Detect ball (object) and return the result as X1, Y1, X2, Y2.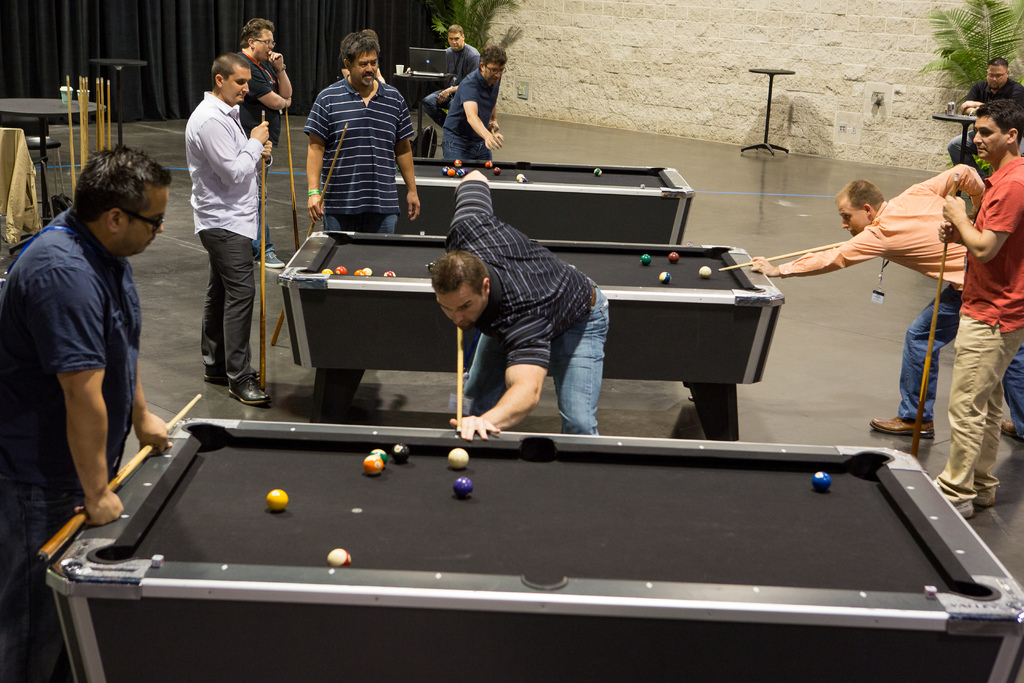
659, 270, 673, 283.
